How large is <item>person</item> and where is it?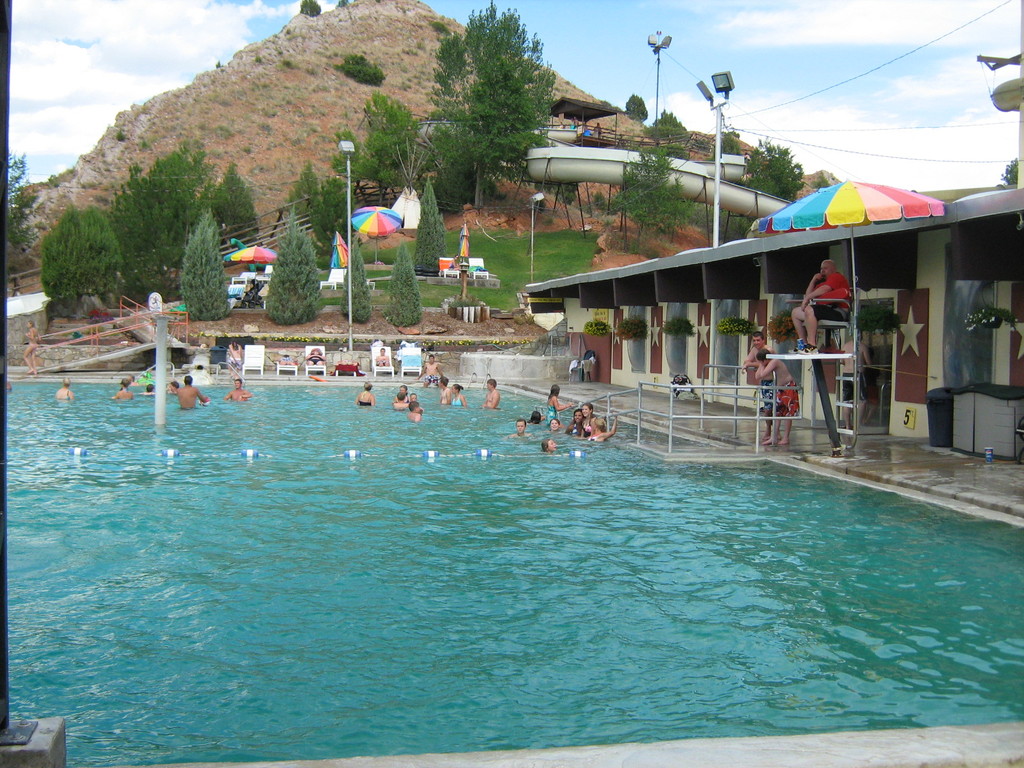
Bounding box: bbox(483, 383, 499, 409).
